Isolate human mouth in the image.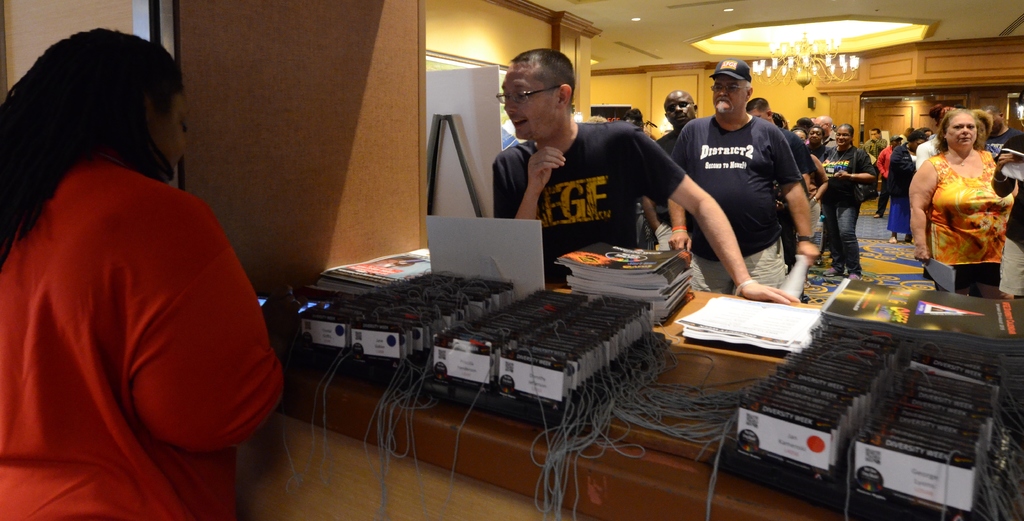
Isolated region: x1=509, y1=116, x2=527, y2=130.
